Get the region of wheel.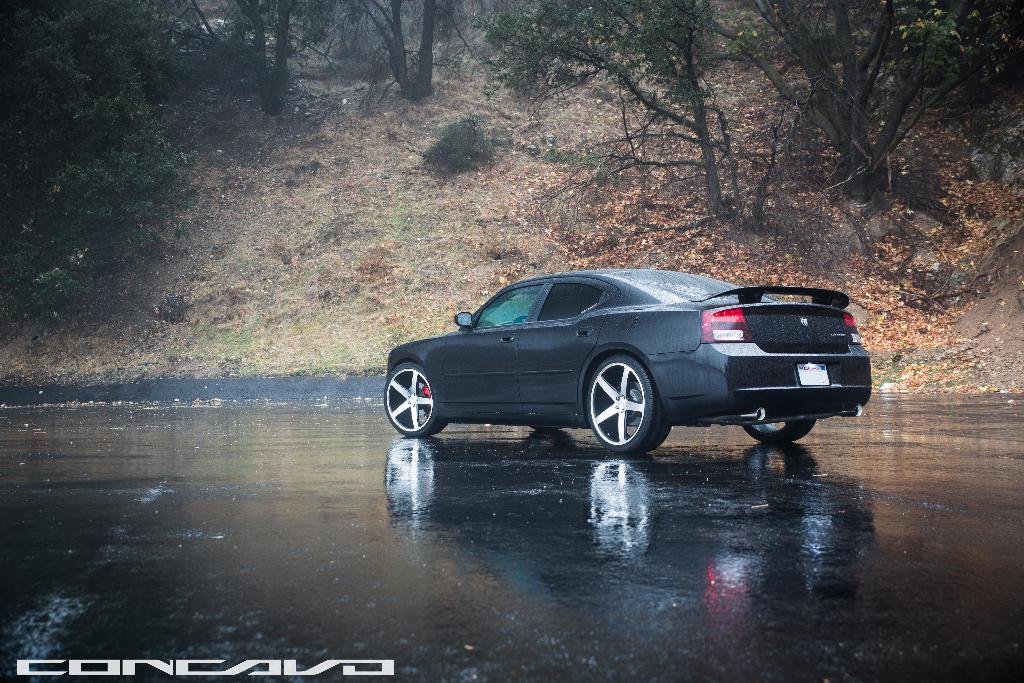
locate(742, 418, 815, 445).
